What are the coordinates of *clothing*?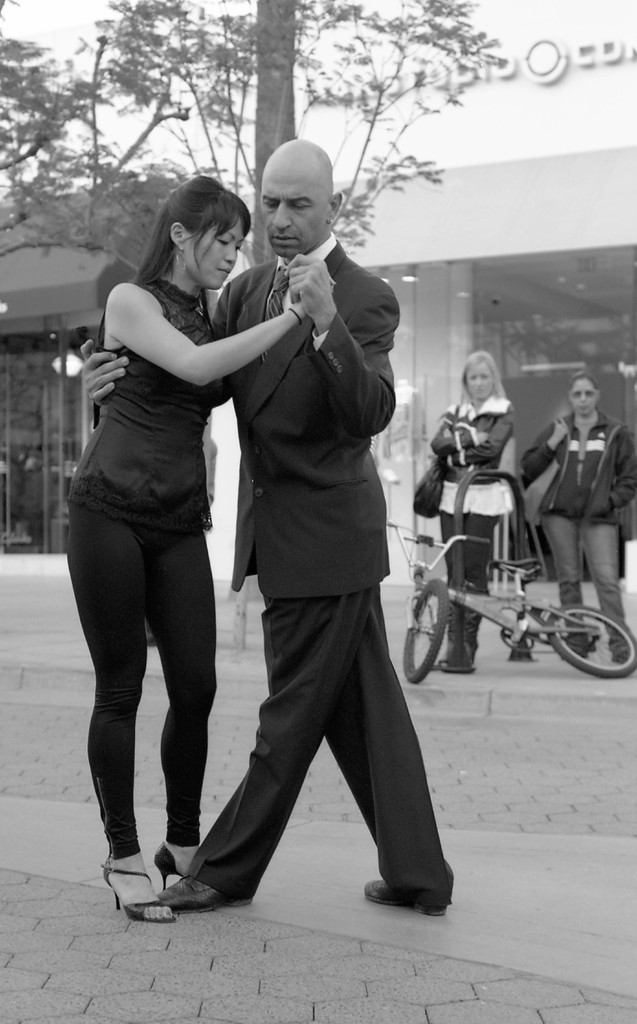
(438,514,507,652).
